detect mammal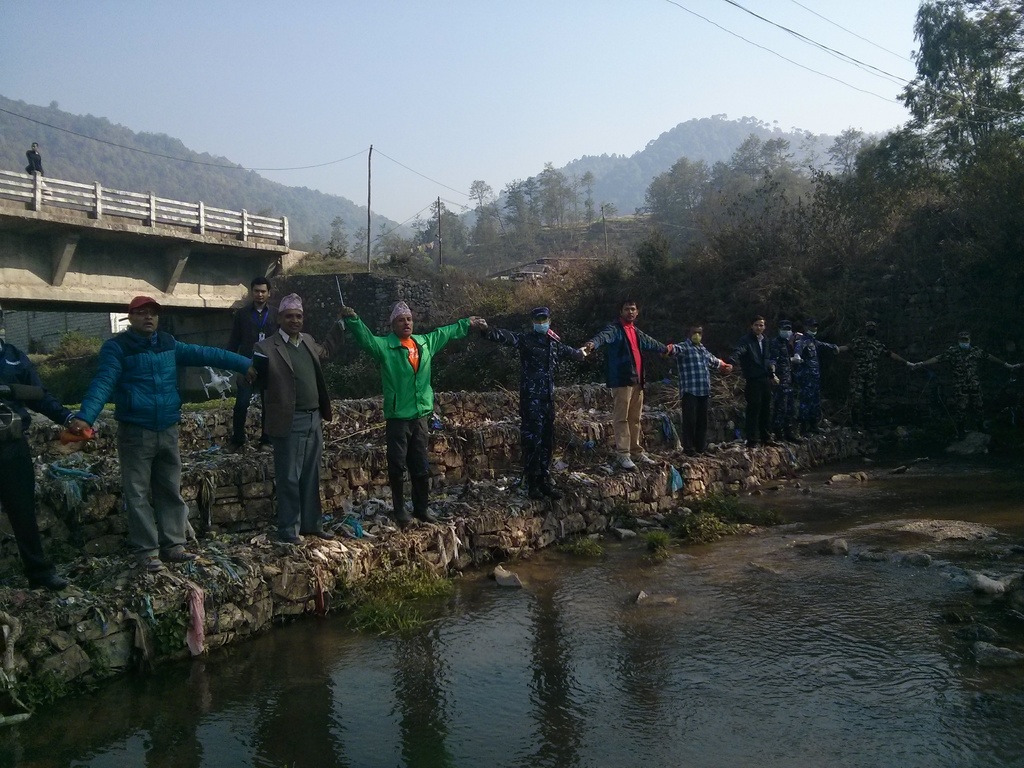
<bbox>584, 303, 671, 470</bbox>
